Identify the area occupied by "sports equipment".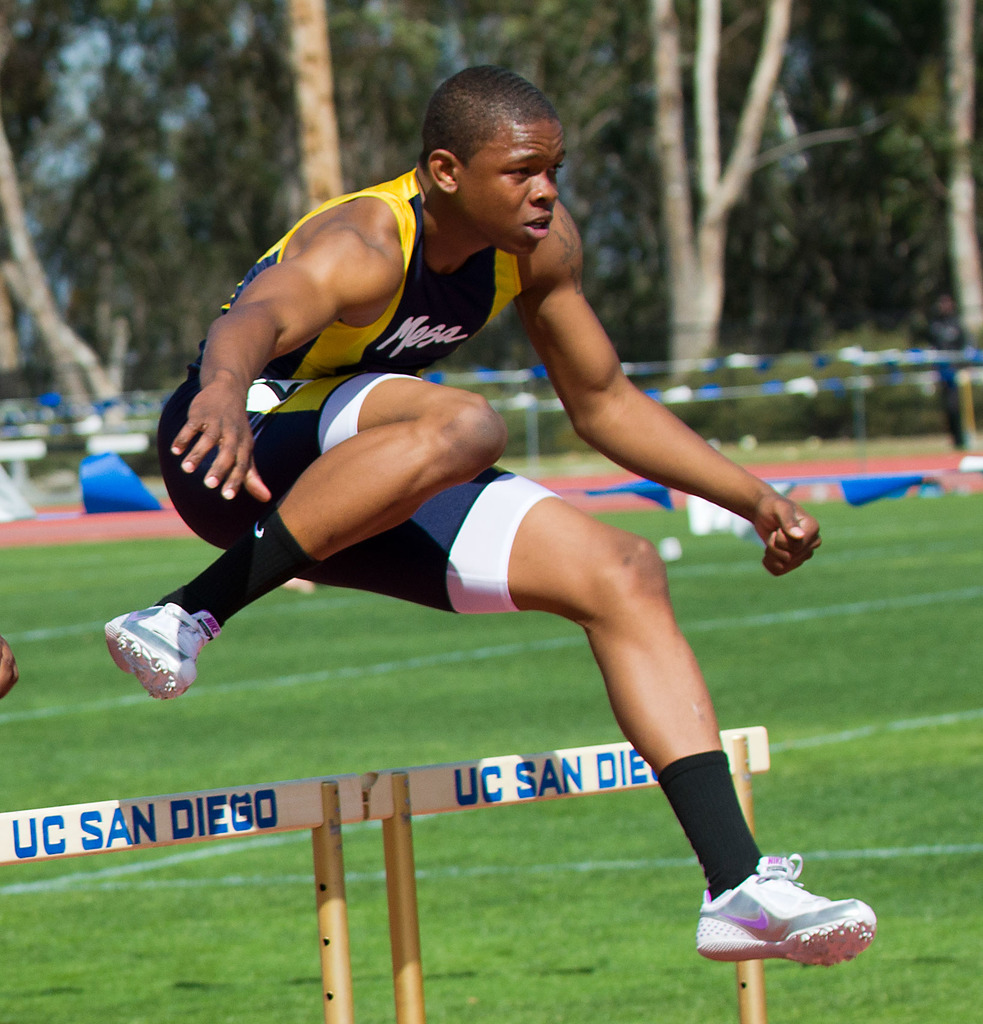
Area: bbox(0, 770, 366, 1023).
